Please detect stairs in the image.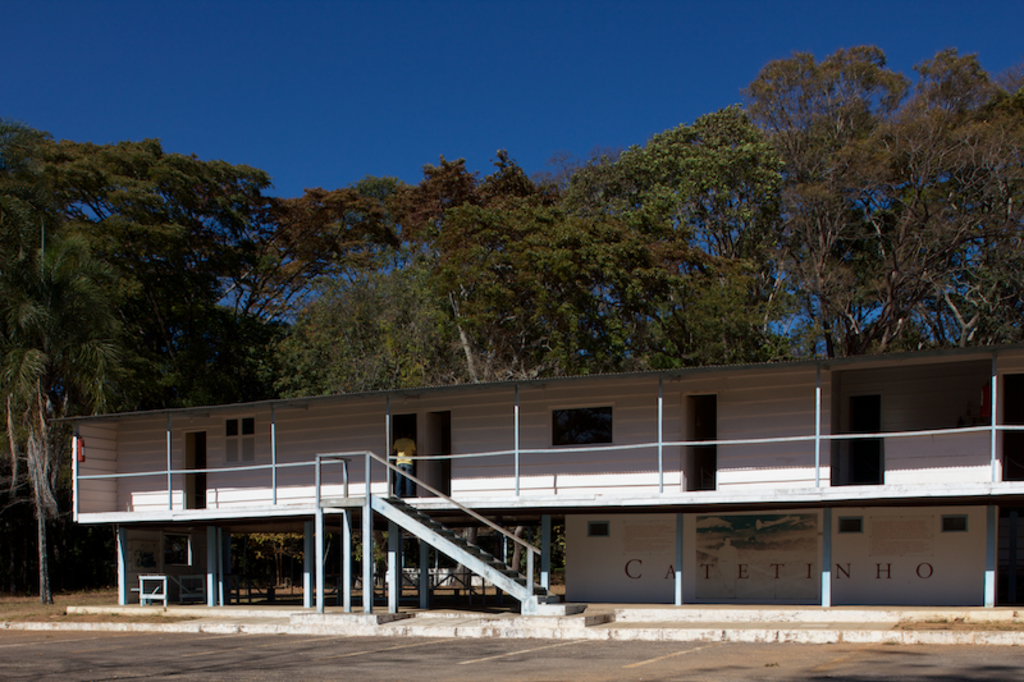
x1=378 y1=488 x2=612 y2=632.
